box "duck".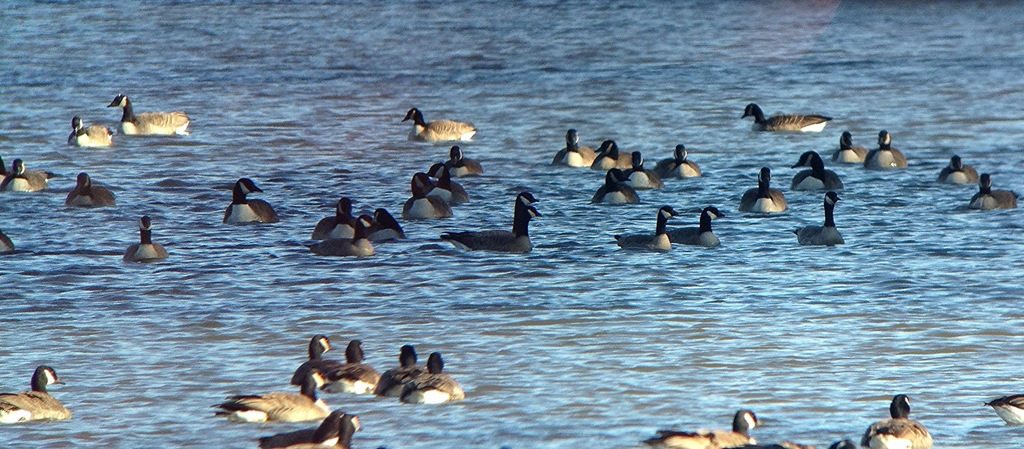
594:144:619:177.
